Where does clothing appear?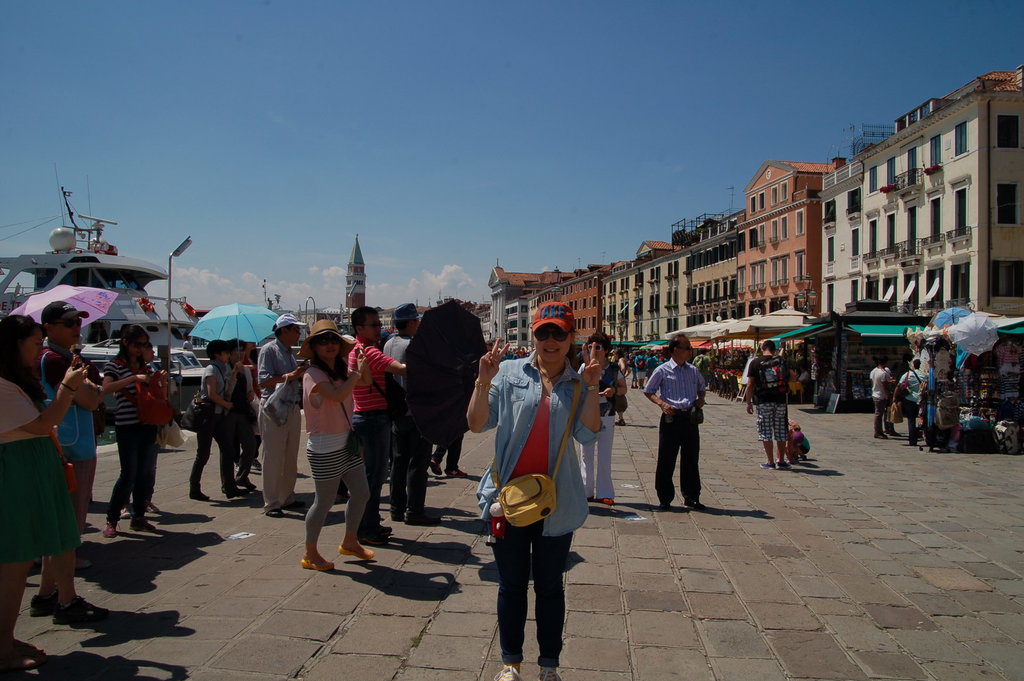
Appears at [left=884, top=374, right=900, bottom=426].
